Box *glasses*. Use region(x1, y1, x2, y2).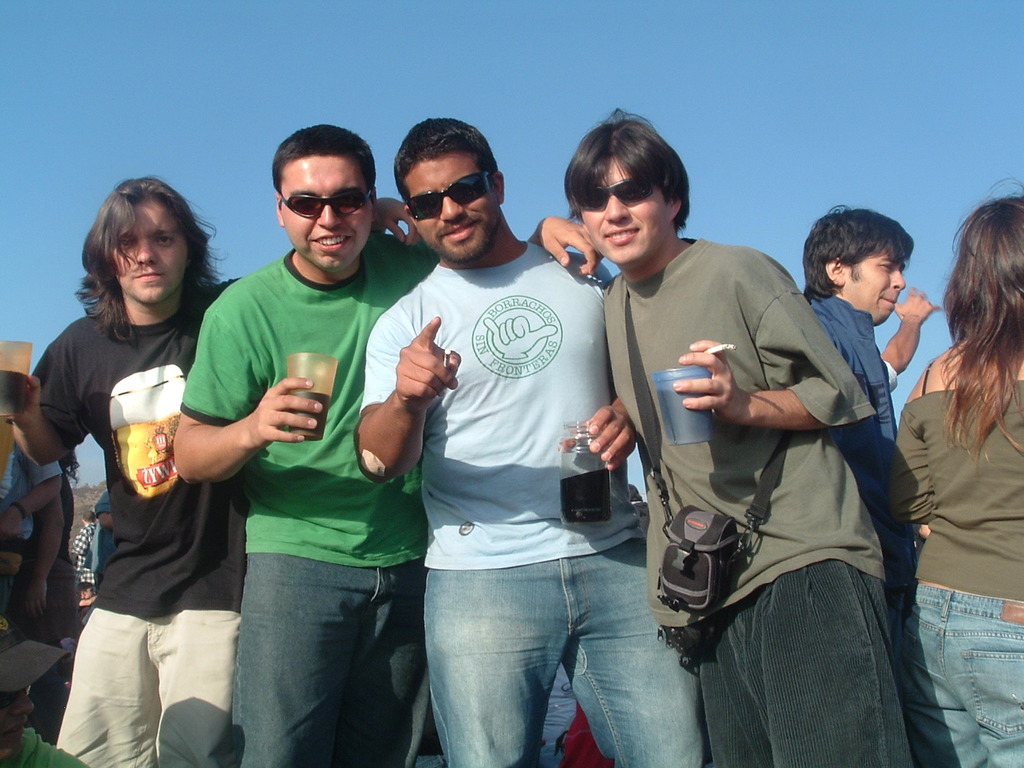
region(404, 162, 499, 221).
